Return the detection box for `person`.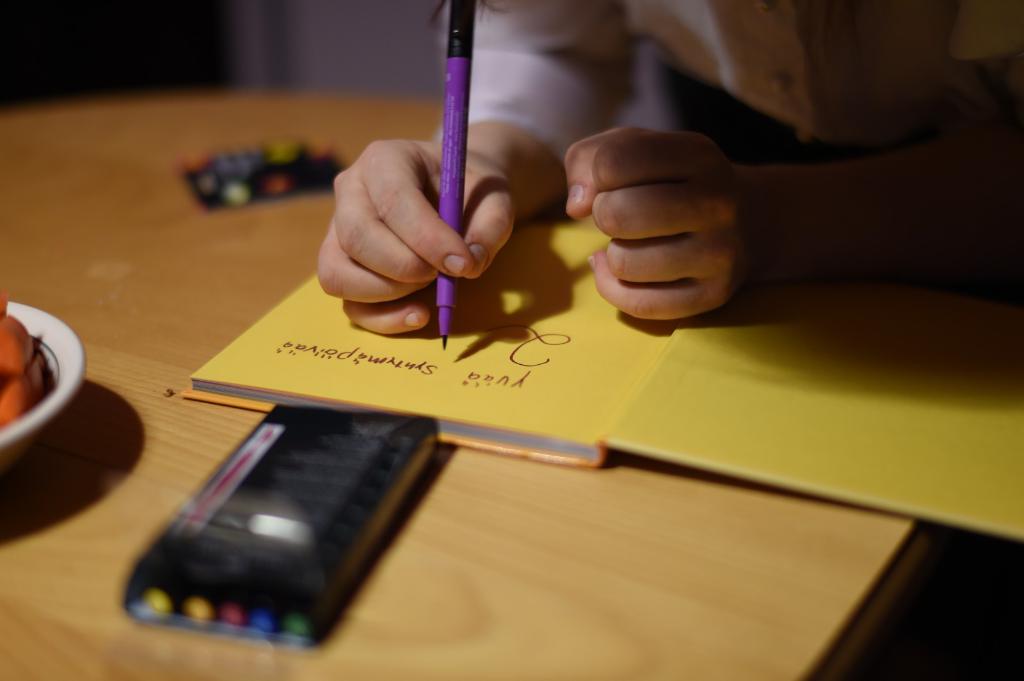
detection(317, 0, 1023, 338).
